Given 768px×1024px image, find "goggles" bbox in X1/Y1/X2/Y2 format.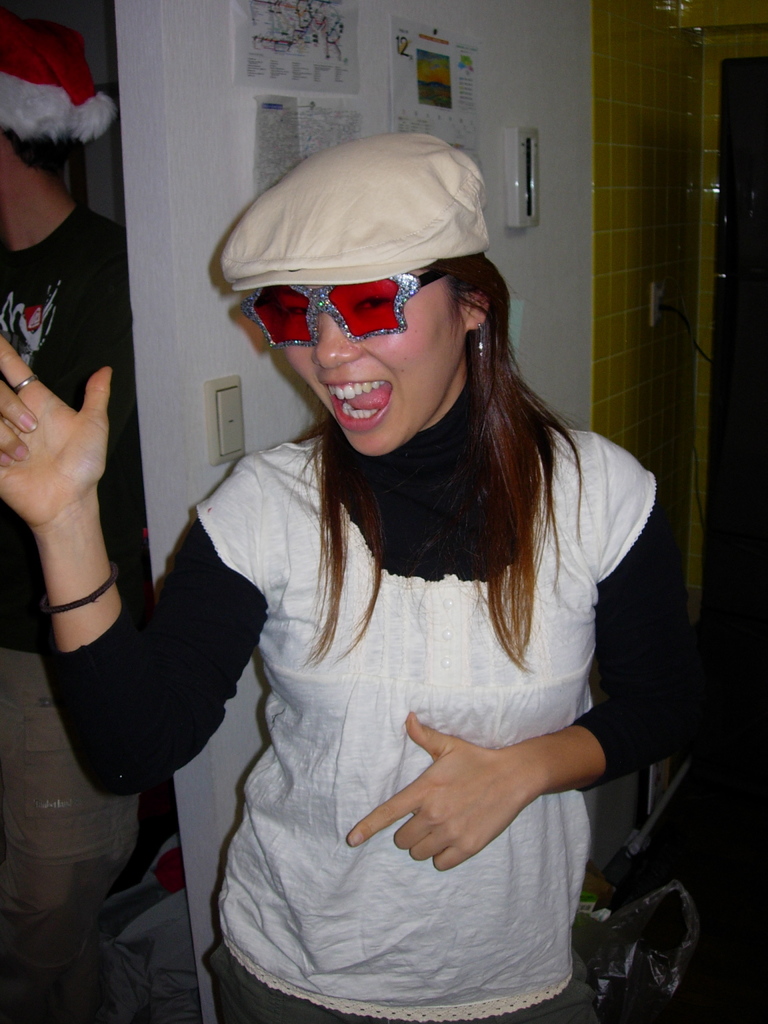
259/258/488/348.
